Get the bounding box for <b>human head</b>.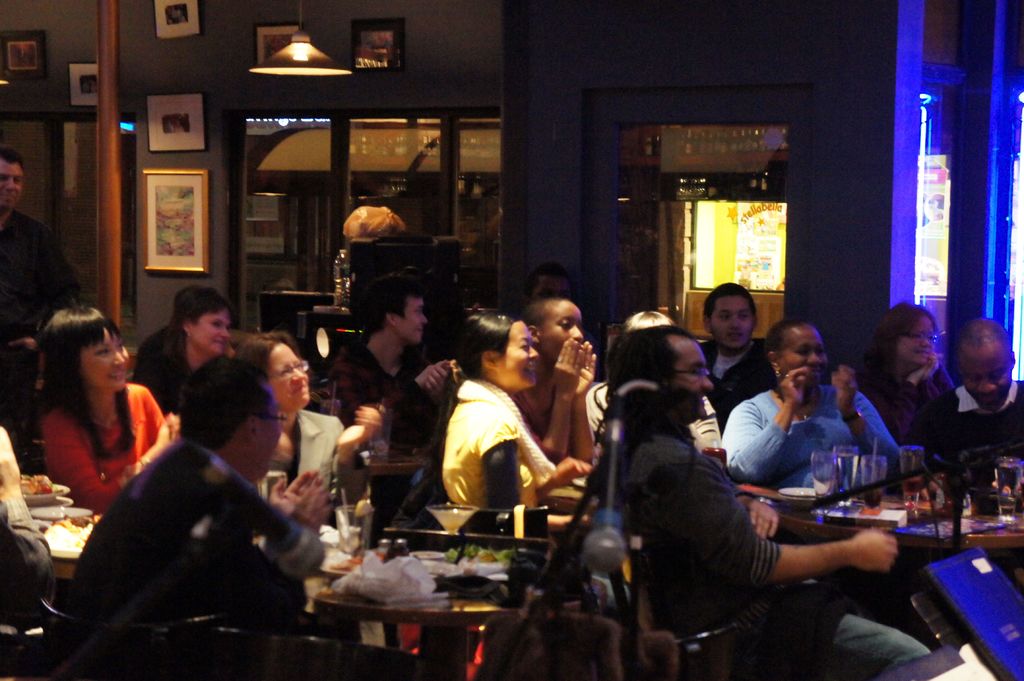
(x1=39, y1=303, x2=131, y2=392).
